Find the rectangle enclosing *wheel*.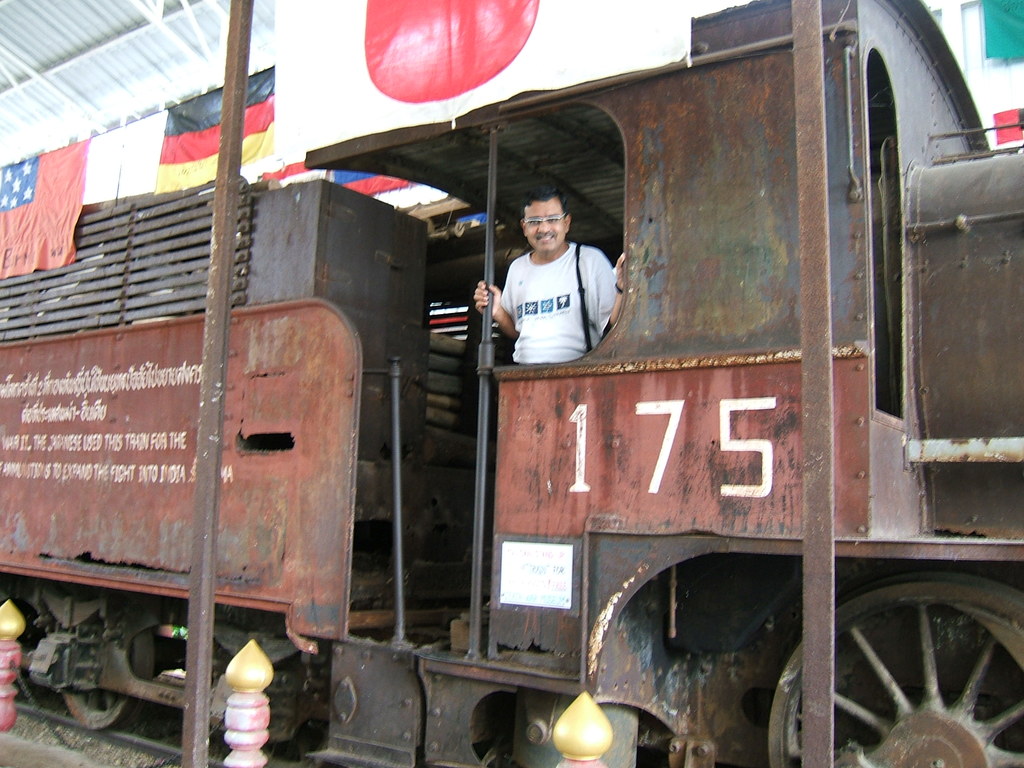
select_region(67, 631, 158, 730).
